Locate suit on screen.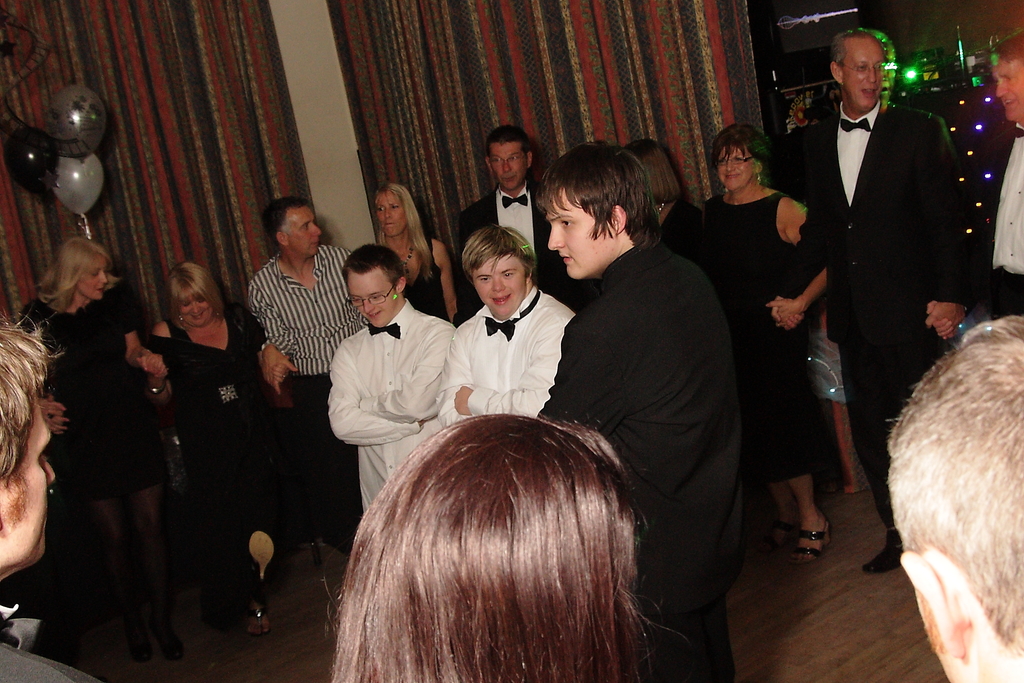
On screen at bbox(532, 245, 742, 682).
